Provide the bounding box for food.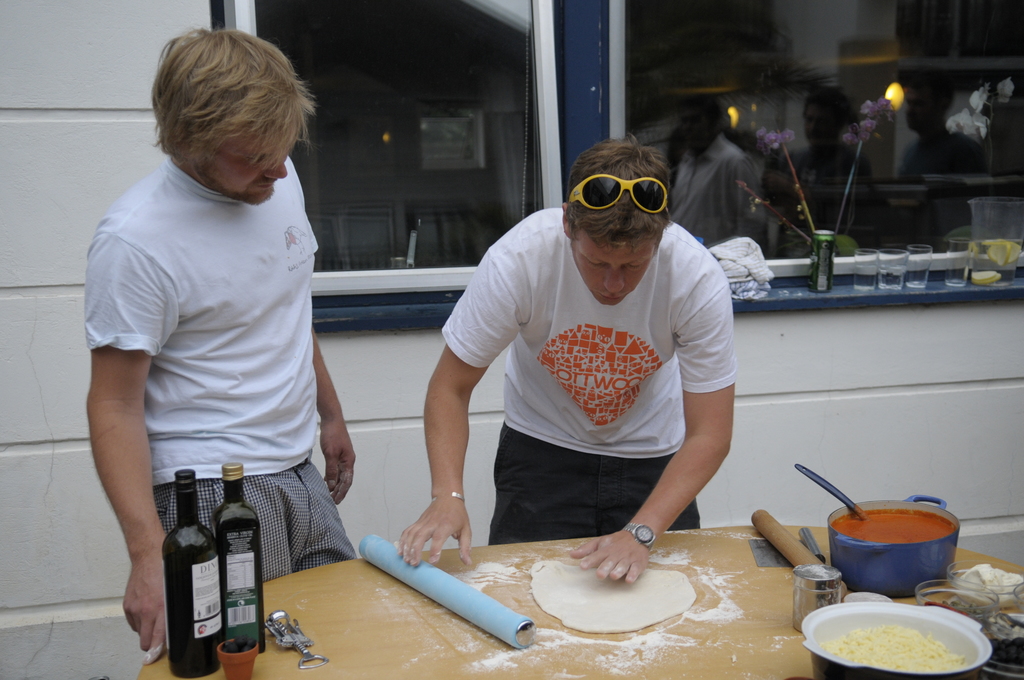
530:557:698:632.
